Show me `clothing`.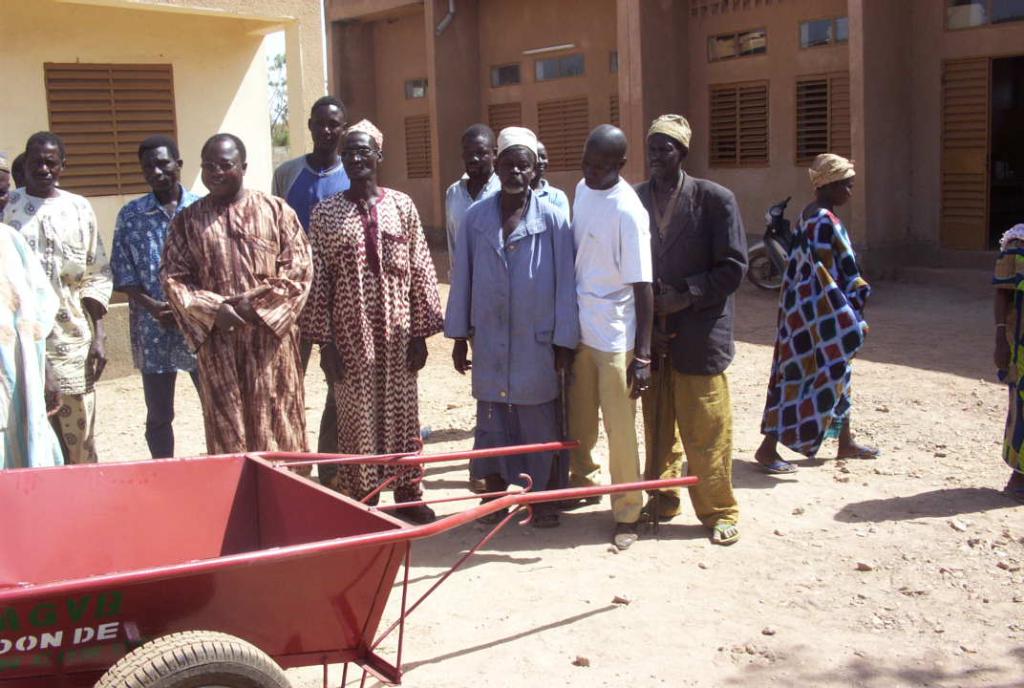
`clothing` is here: l=442, t=176, r=581, b=498.
